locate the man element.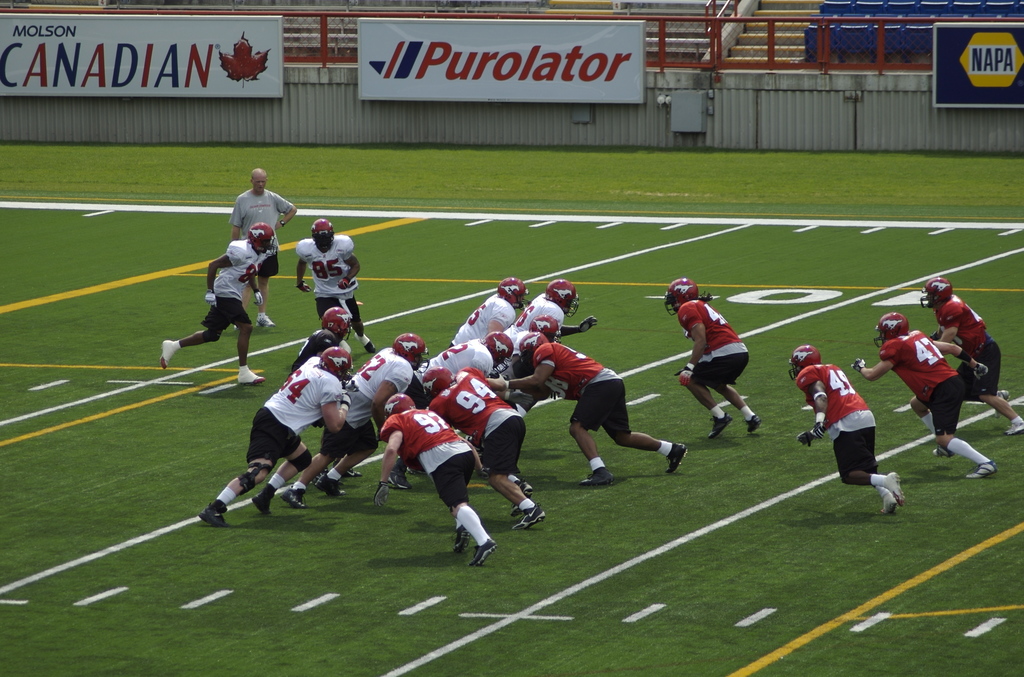
Element bbox: box=[420, 364, 548, 528].
